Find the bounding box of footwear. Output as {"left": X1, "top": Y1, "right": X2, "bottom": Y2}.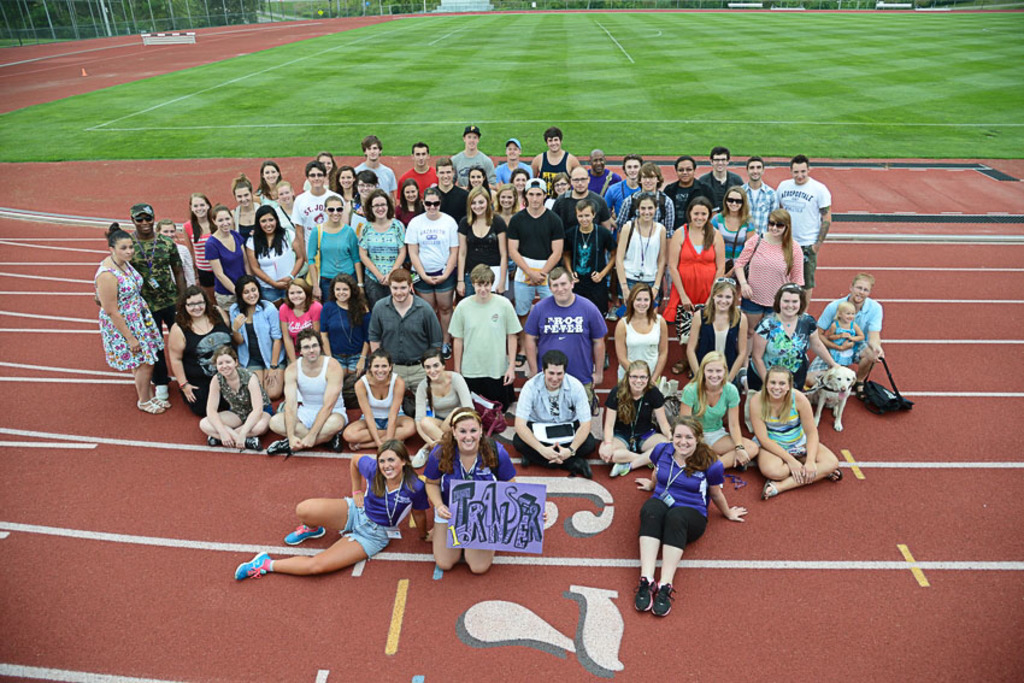
{"left": 265, "top": 435, "right": 292, "bottom": 459}.
